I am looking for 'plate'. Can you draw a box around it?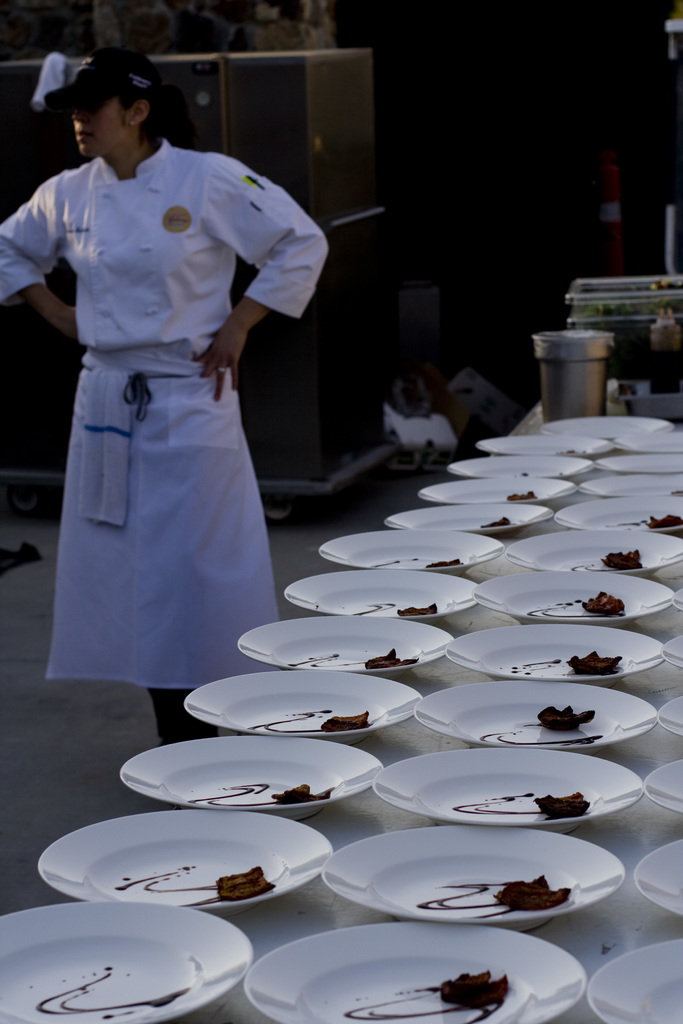
Sure, the bounding box is detection(243, 922, 592, 1023).
